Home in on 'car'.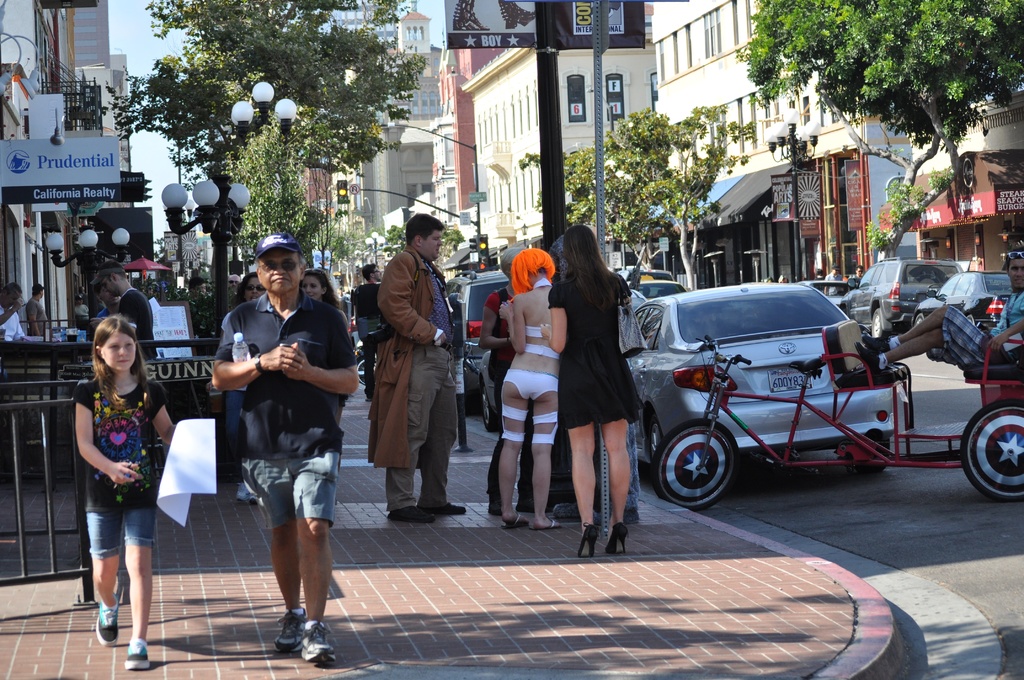
Homed in at {"left": 618, "top": 279, "right": 892, "bottom": 473}.
